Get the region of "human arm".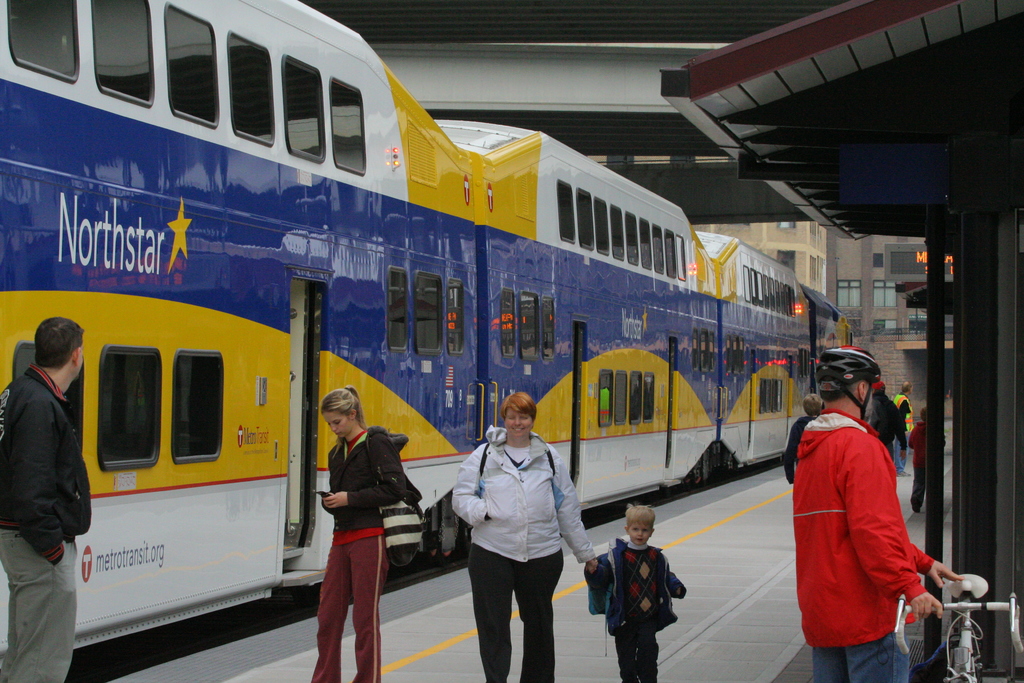
crop(446, 442, 501, 525).
